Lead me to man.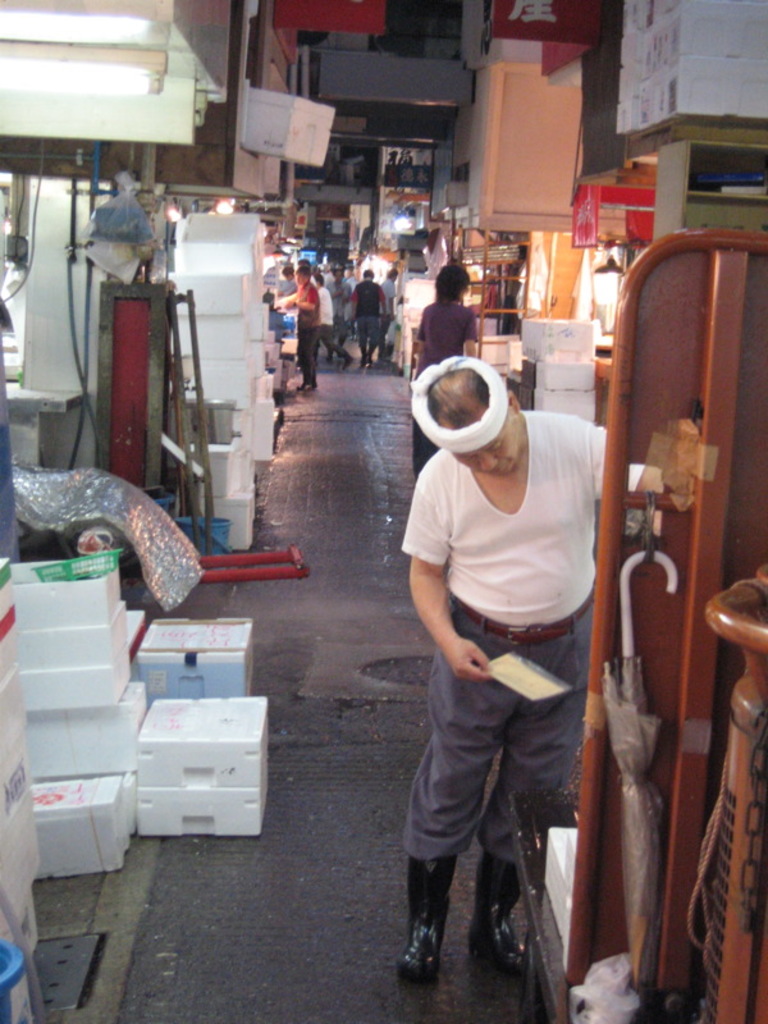
Lead to locate(282, 265, 320, 396).
